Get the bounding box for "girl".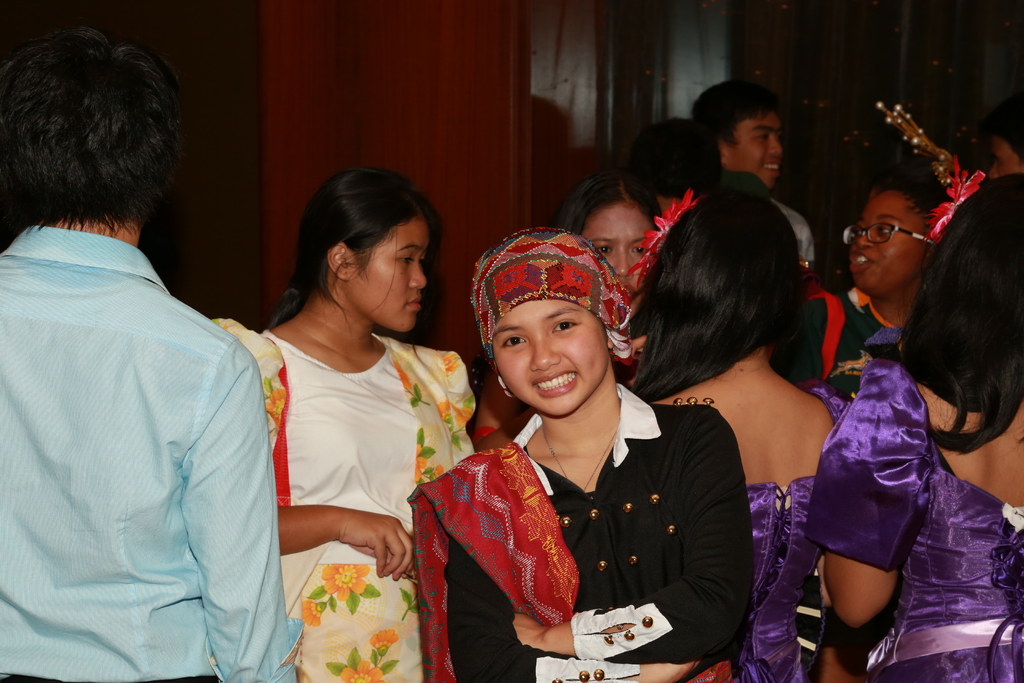
(214, 167, 468, 682).
